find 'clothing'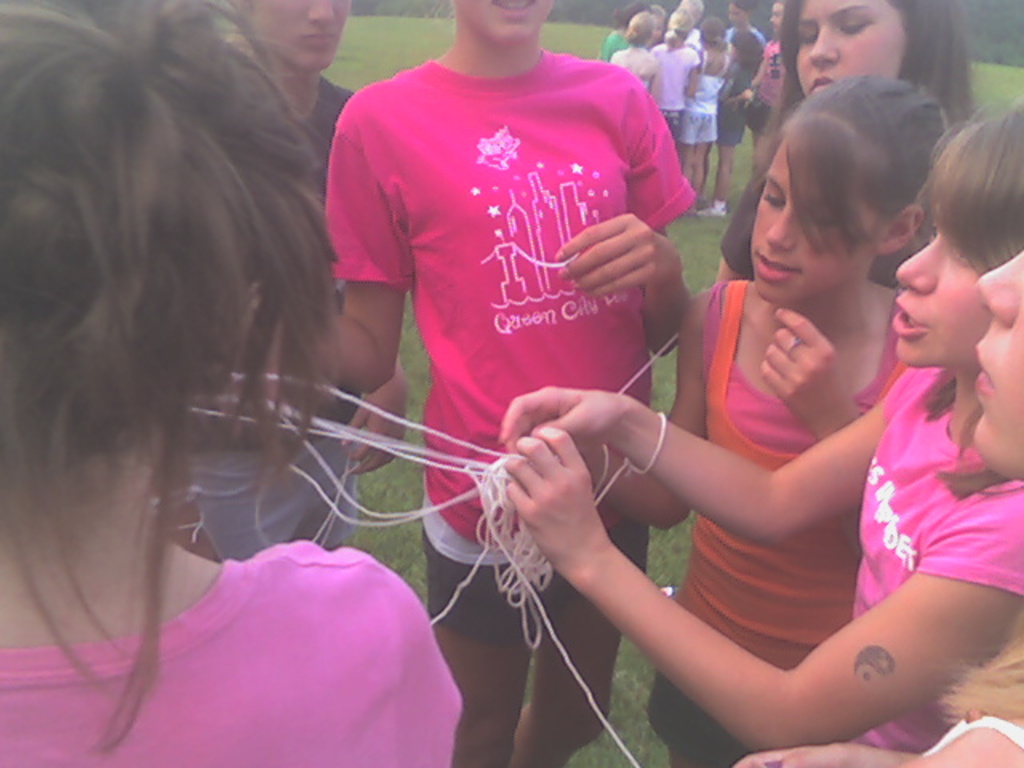
bbox=[642, 278, 902, 766]
